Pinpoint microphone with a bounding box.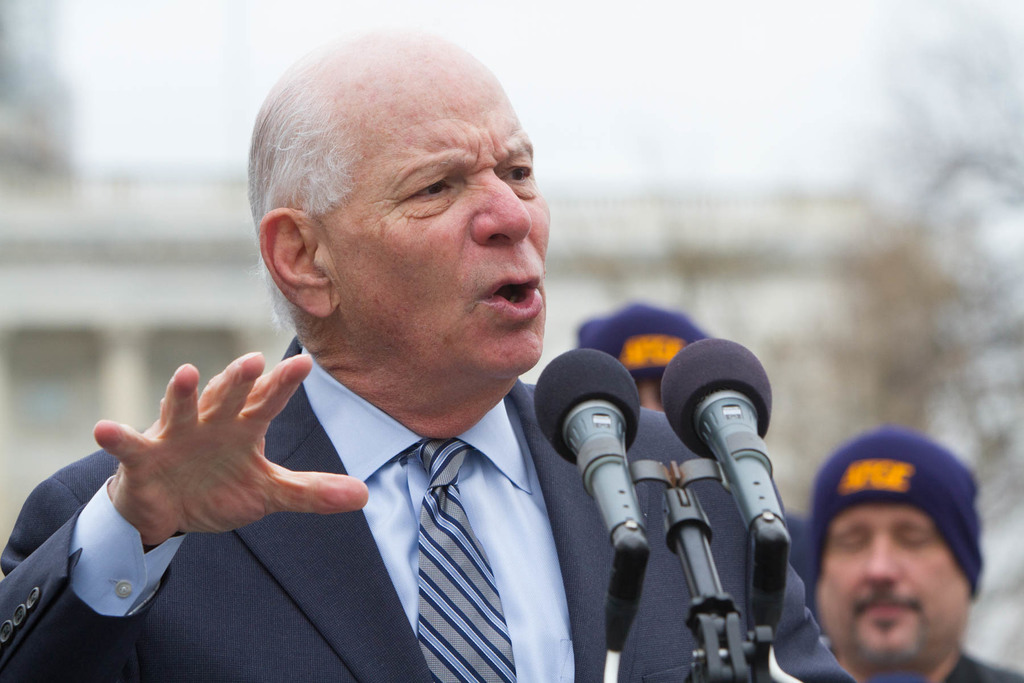
(left=529, top=344, right=644, bottom=645).
